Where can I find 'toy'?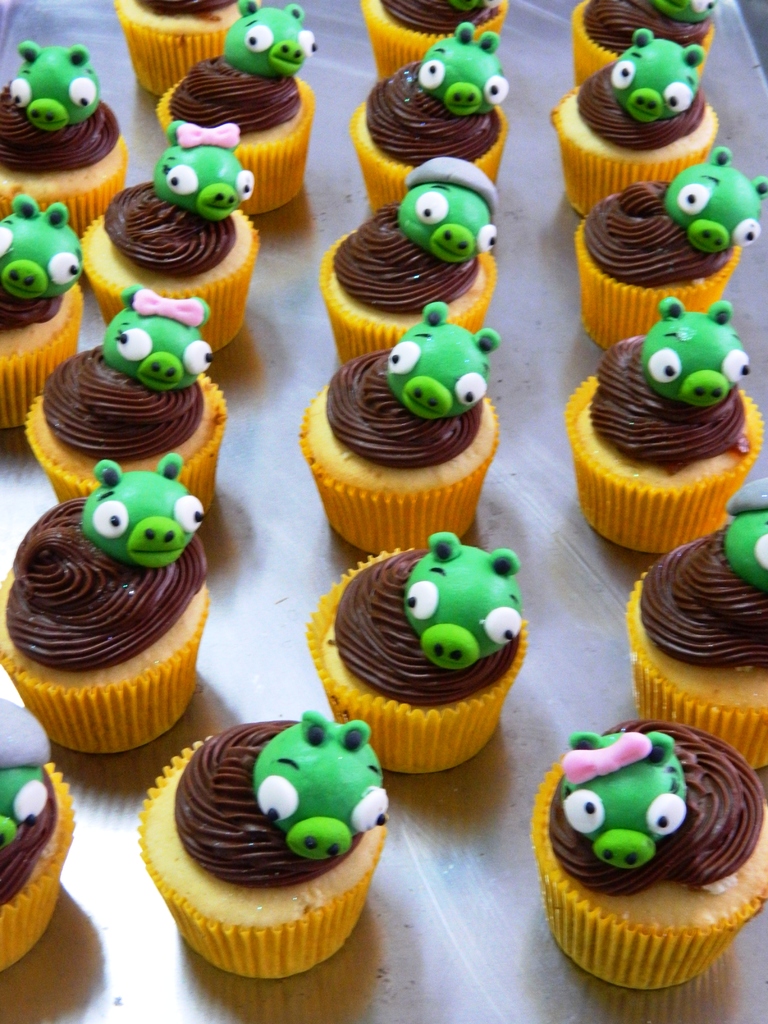
You can find it at 100 278 214 394.
